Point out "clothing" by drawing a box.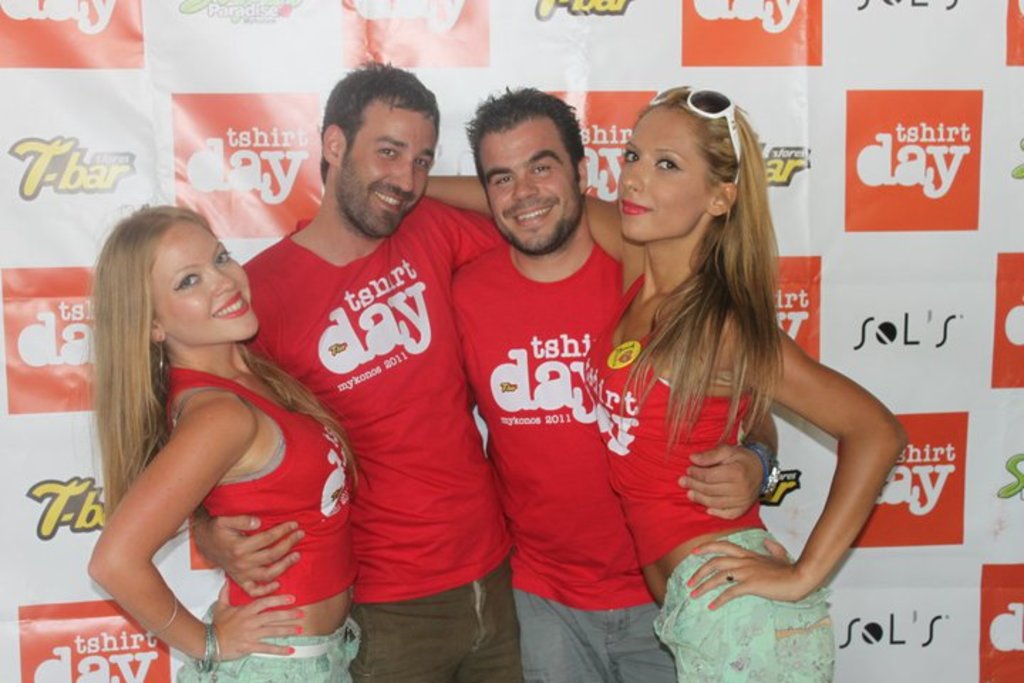
l=579, t=273, r=833, b=682.
